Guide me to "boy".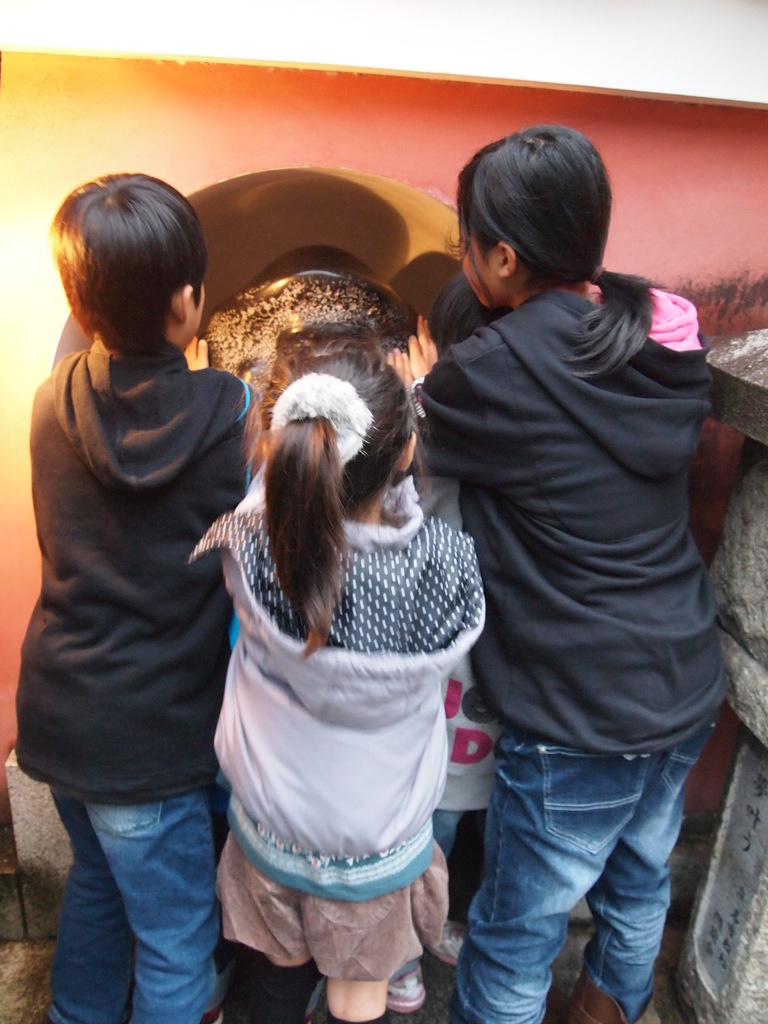
Guidance: <bbox>4, 168, 253, 1023</bbox>.
